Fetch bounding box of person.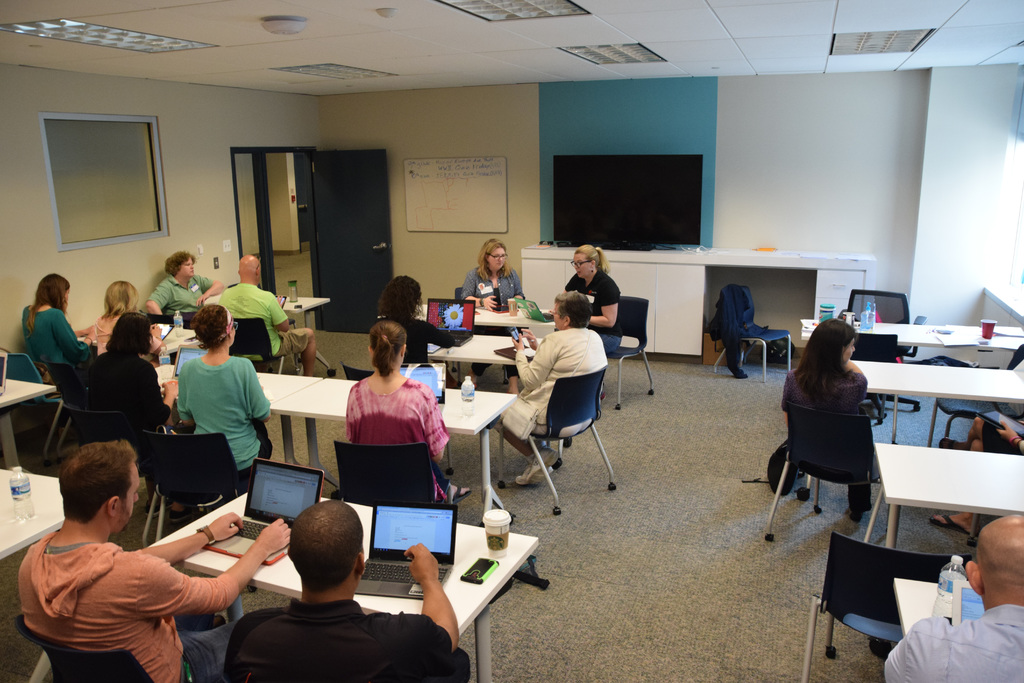
Bbox: bbox=(21, 270, 88, 378).
